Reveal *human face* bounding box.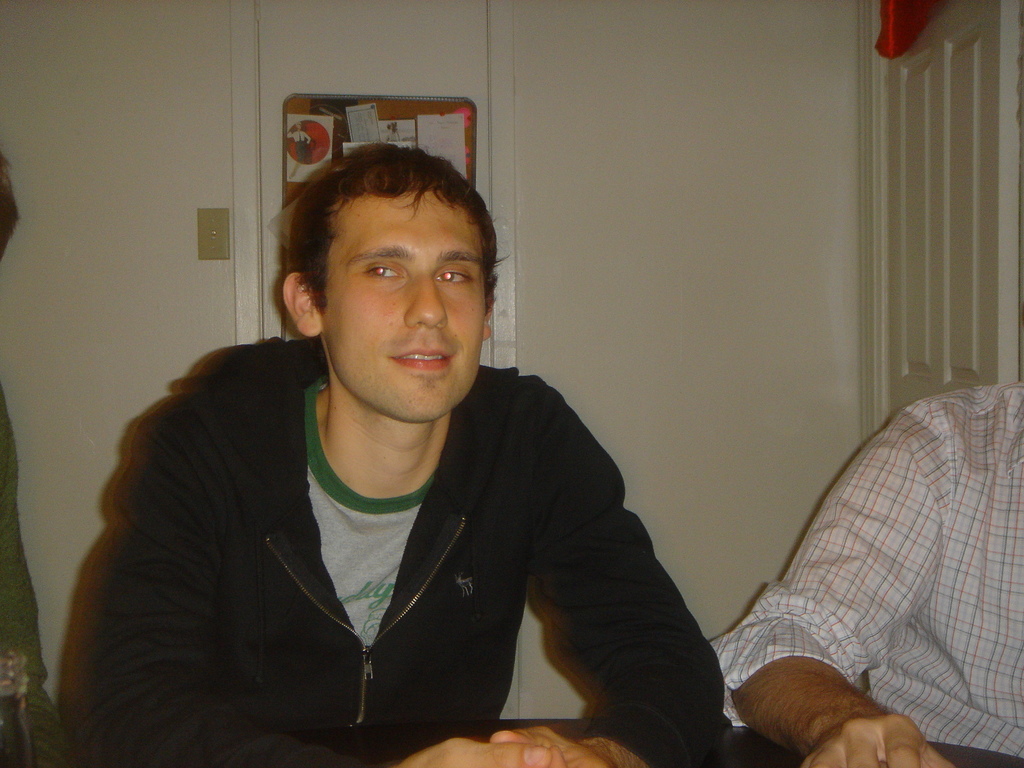
Revealed: bbox(325, 196, 492, 424).
